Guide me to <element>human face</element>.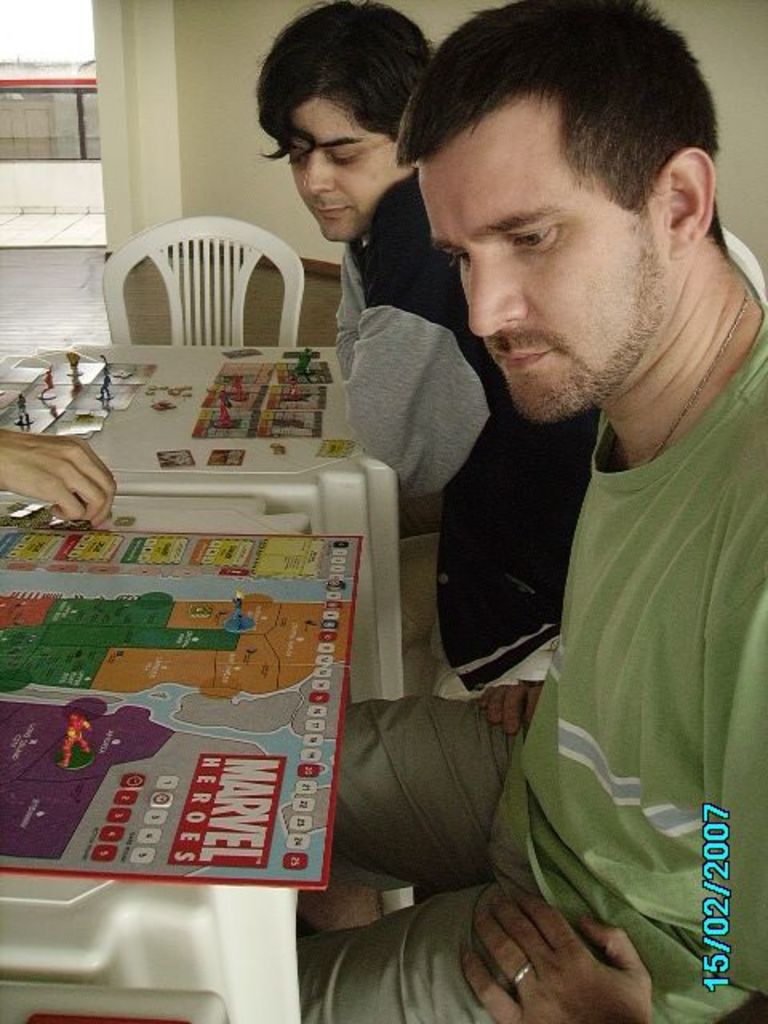
Guidance: detection(286, 101, 402, 238).
